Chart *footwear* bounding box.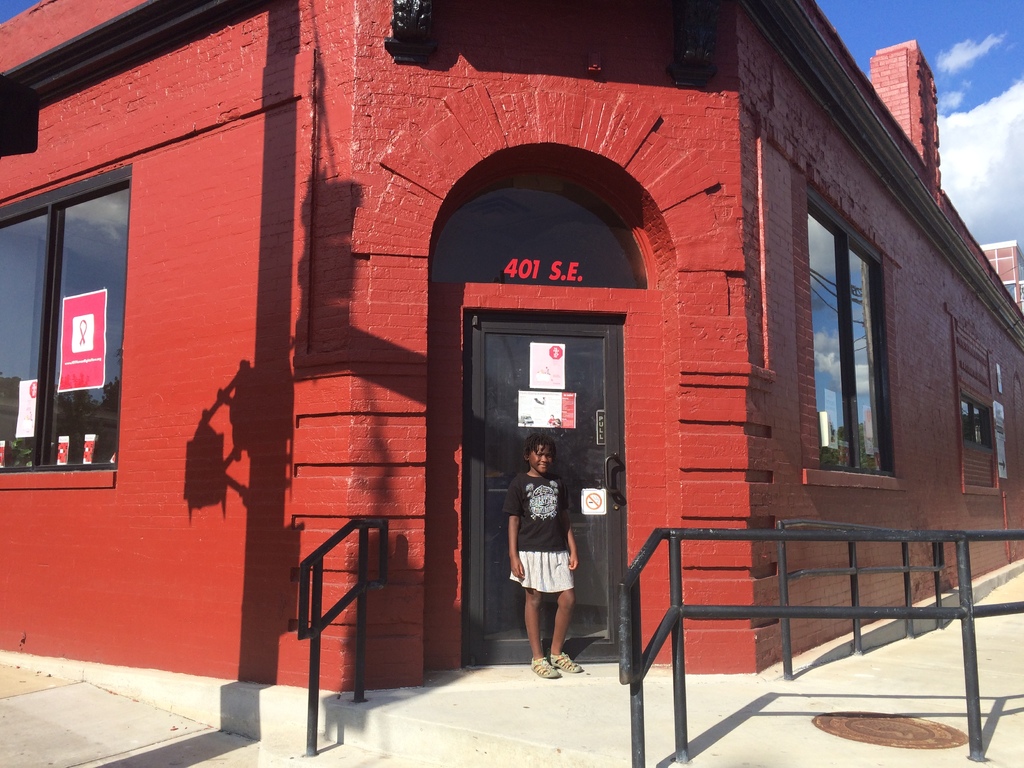
Charted: 547/648/585/675.
